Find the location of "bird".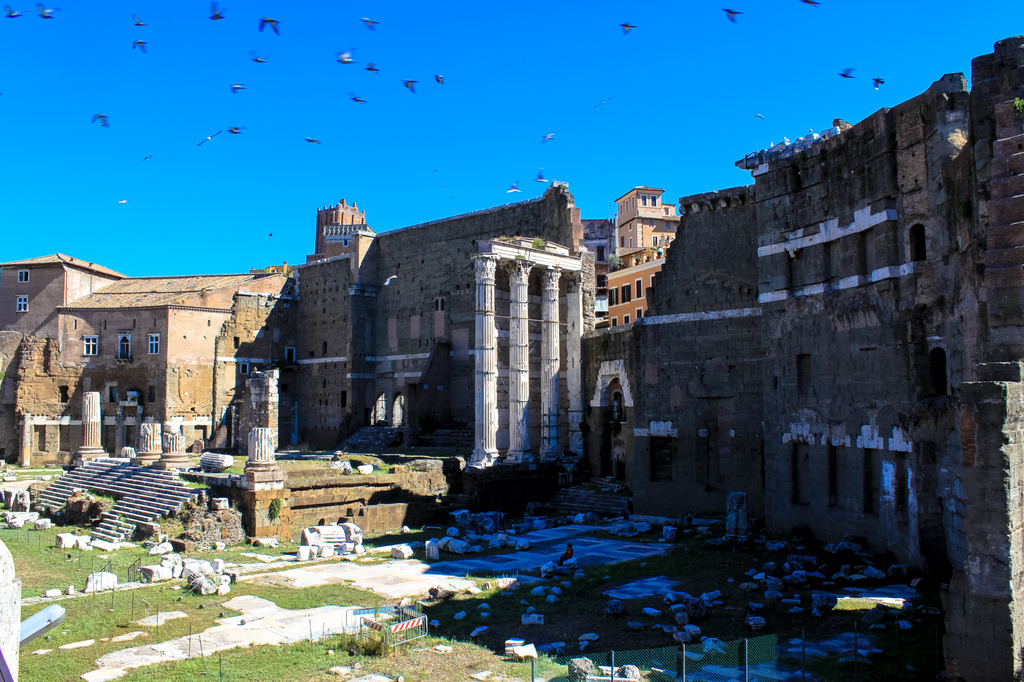
Location: bbox=[358, 15, 380, 31].
